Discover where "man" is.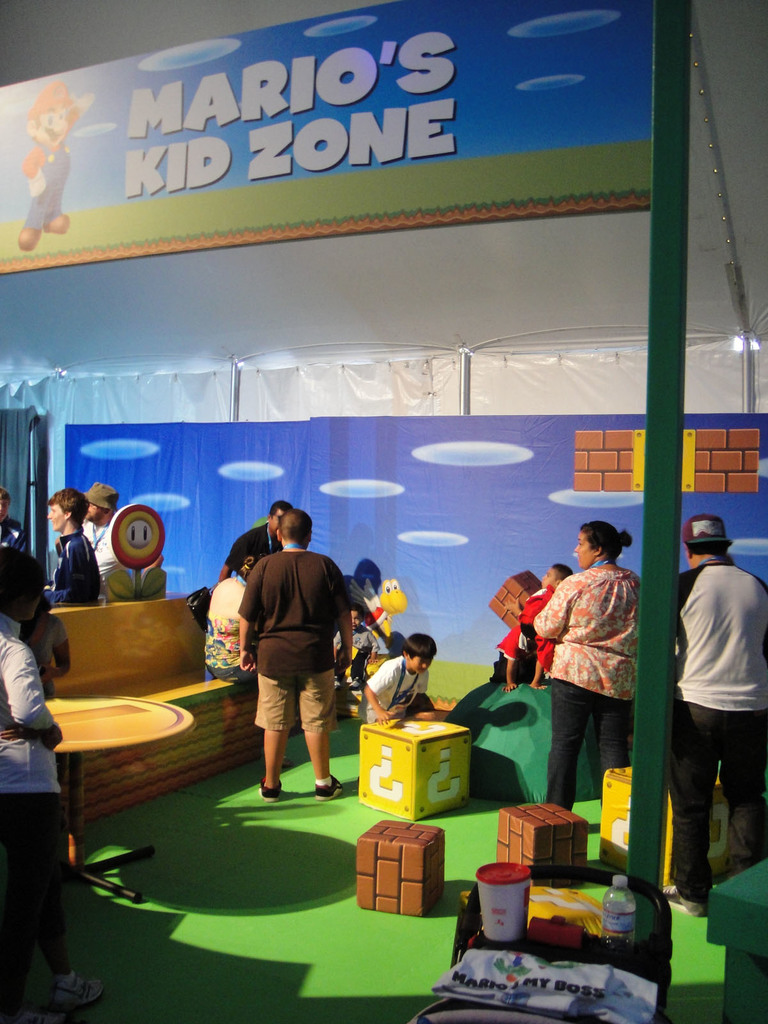
Discovered at box(348, 632, 437, 720).
